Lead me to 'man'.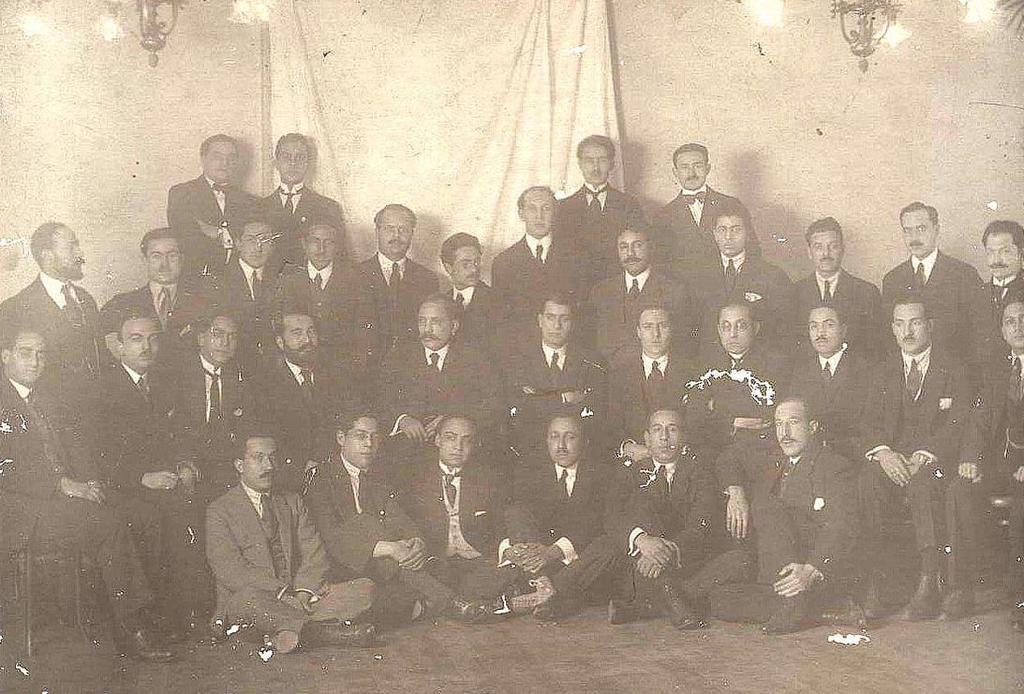
Lead to [left=499, top=406, right=623, bottom=619].
